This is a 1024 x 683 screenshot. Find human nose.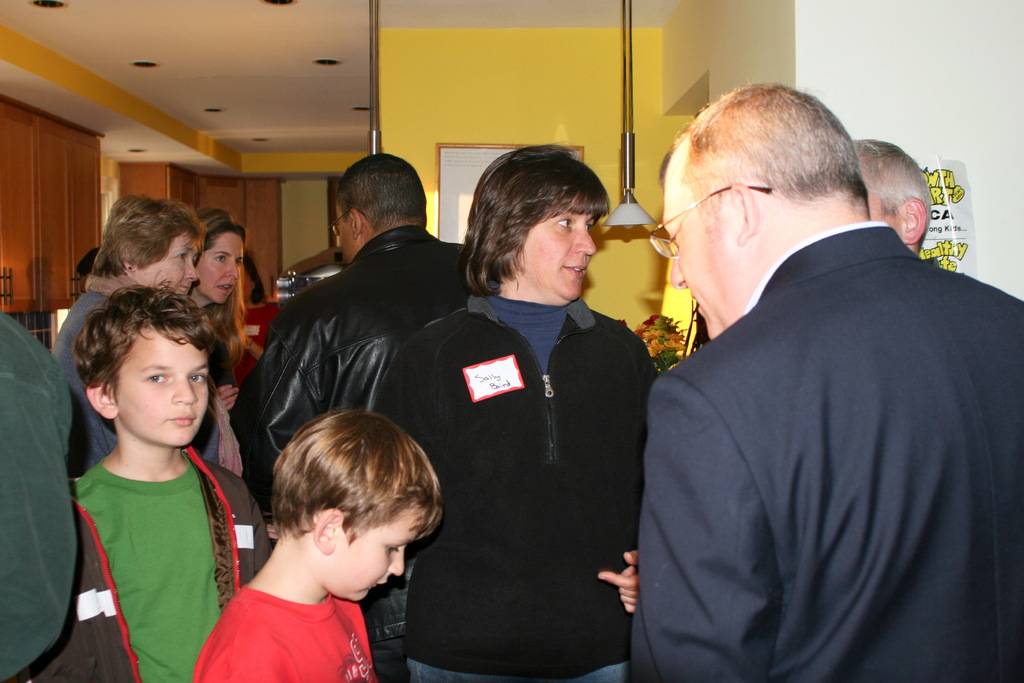
Bounding box: bbox=(671, 249, 689, 288).
